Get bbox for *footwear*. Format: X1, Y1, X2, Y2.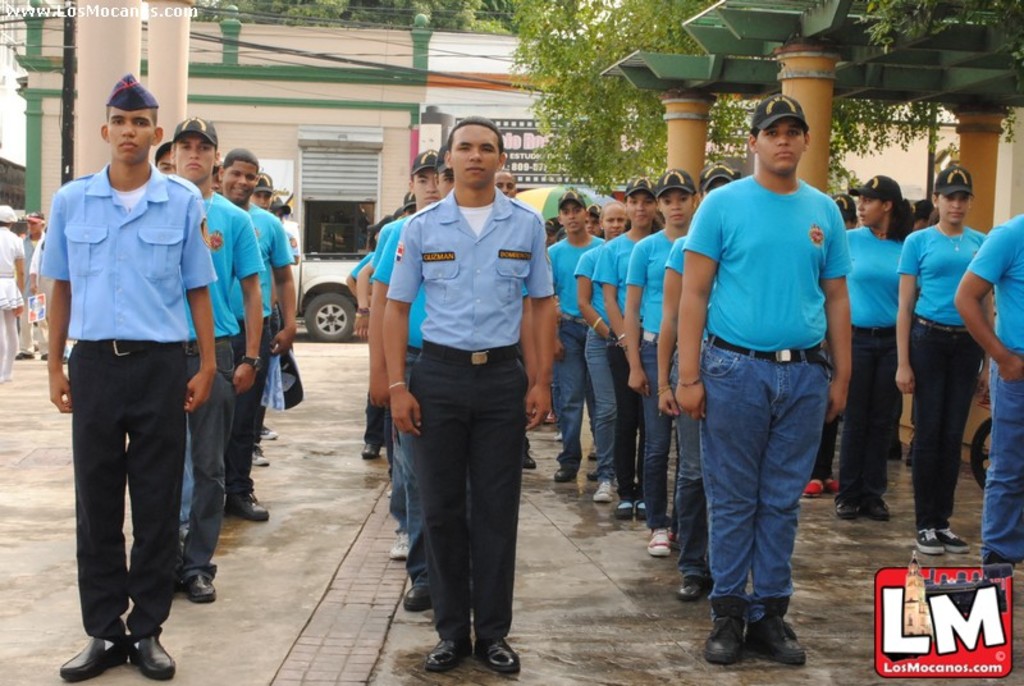
224, 493, 274, 523.
